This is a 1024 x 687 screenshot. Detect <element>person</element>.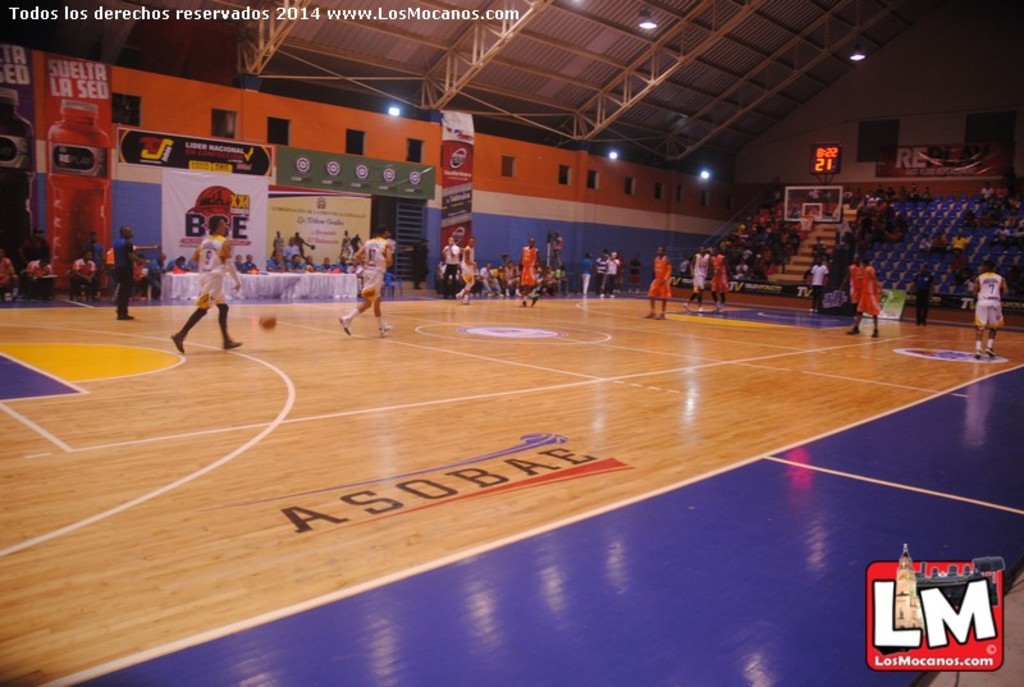
[232, 246, 248, 274].
